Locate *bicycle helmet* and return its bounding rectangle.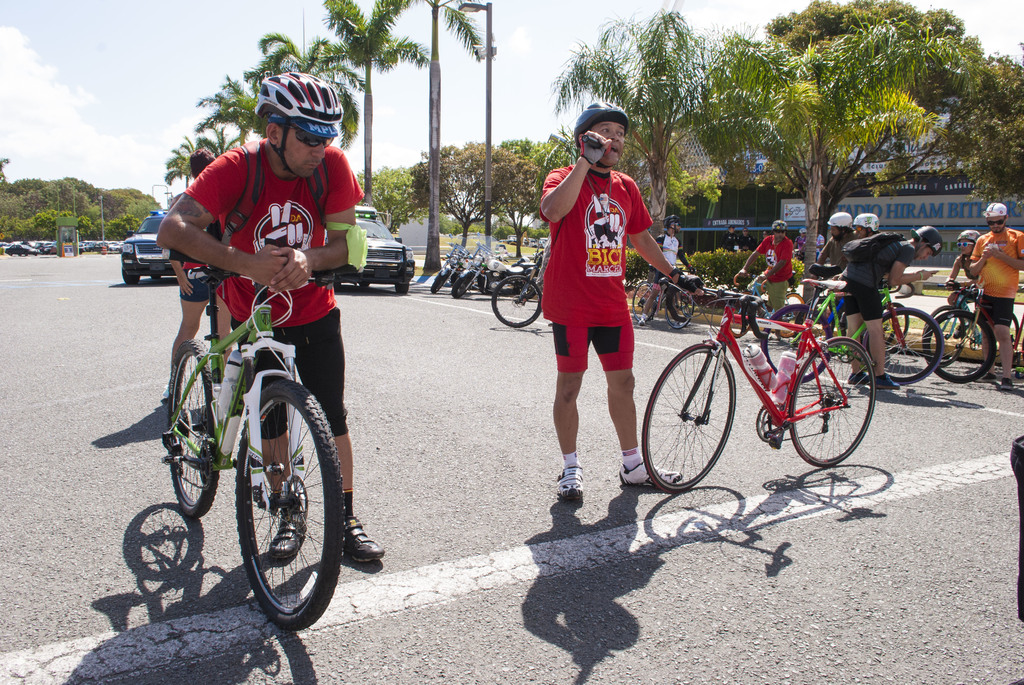
bbox(906, 225, 938, 258).
